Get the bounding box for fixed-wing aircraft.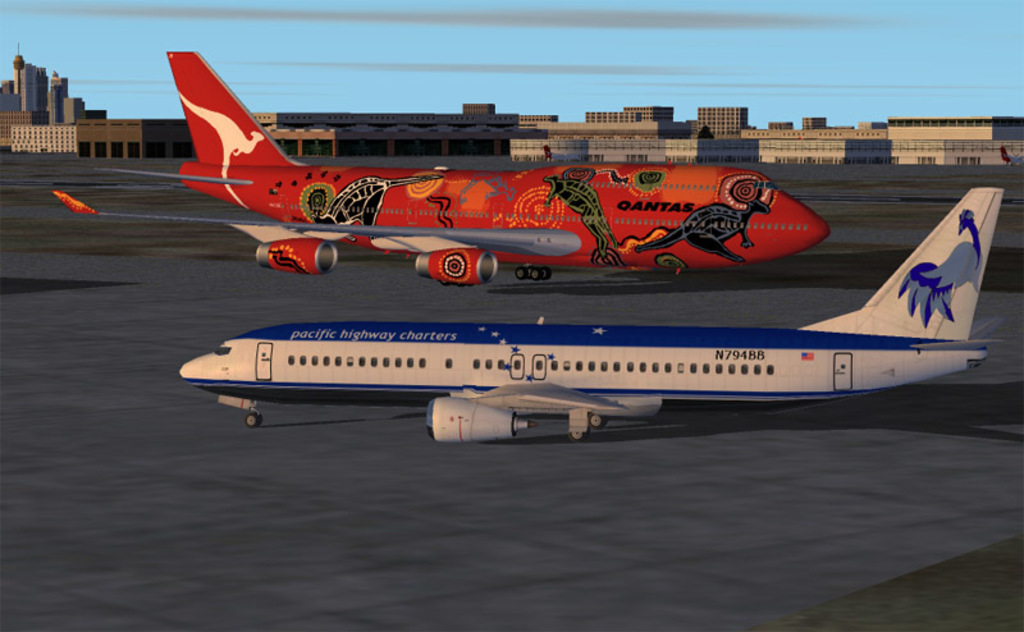
x1=51 y1=47 x2=831 y2=283.
